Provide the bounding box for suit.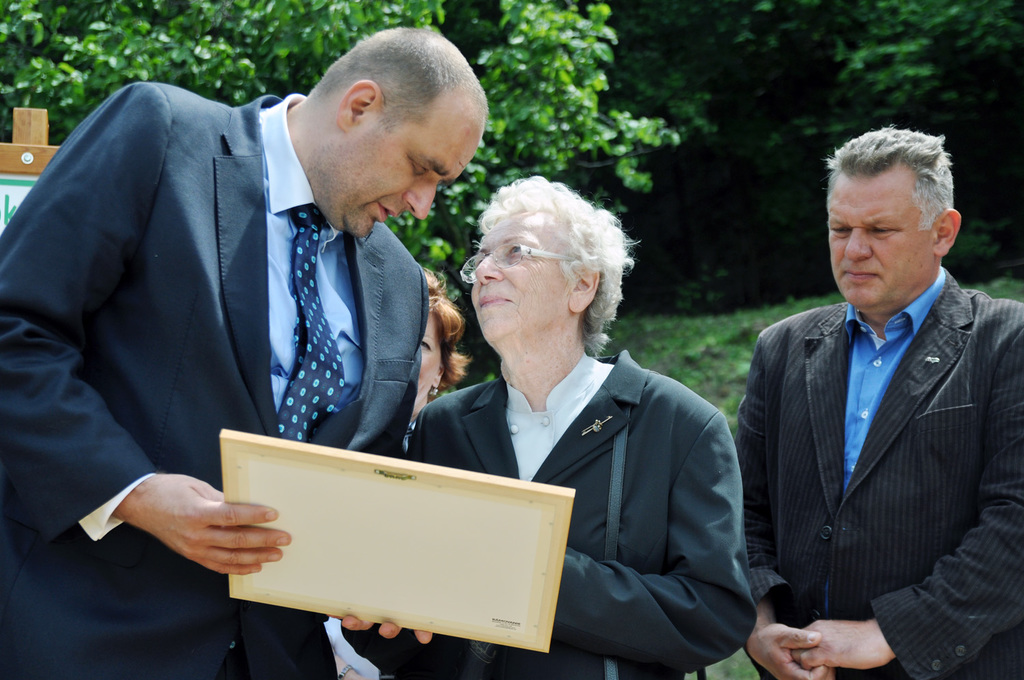
left=403, top=371, right=740, bottom=679.
